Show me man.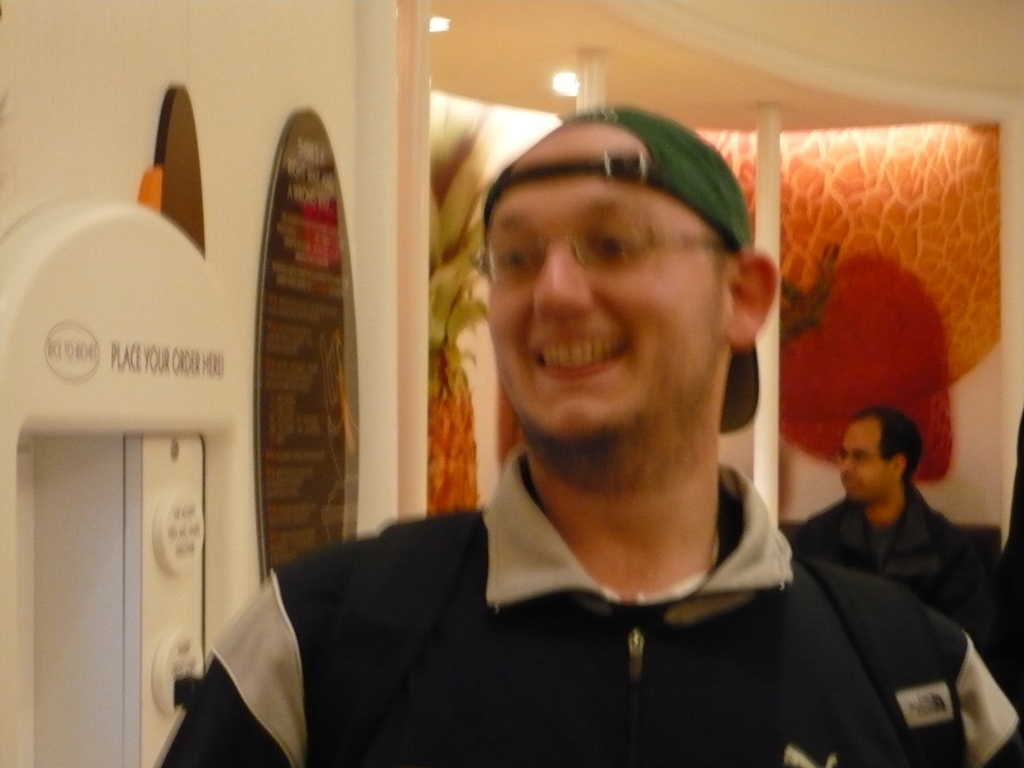
man is here: rect(796, 410, 996, 636).
